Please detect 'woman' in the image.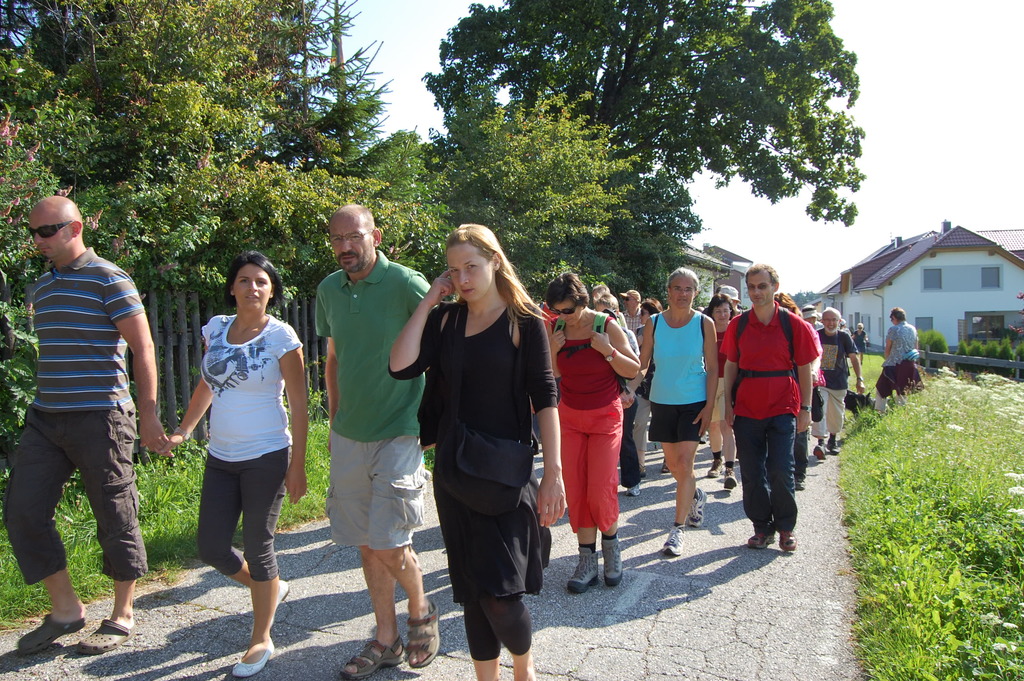
(x1=413, y1=227, x2=551, y2=666).
